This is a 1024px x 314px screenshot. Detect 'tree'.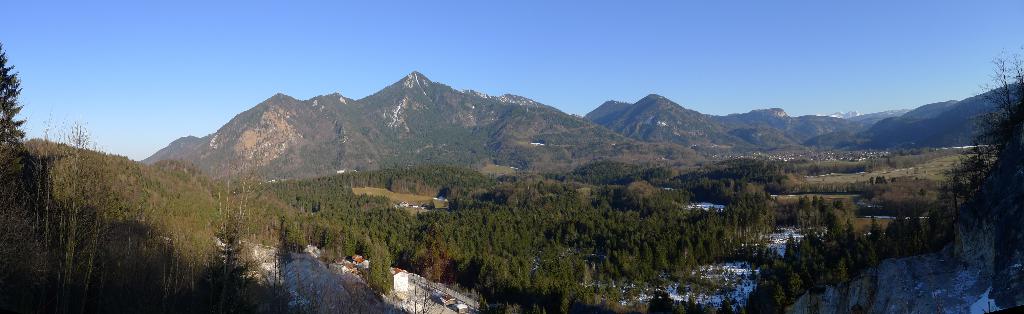
(0, 47, 54, 313).
